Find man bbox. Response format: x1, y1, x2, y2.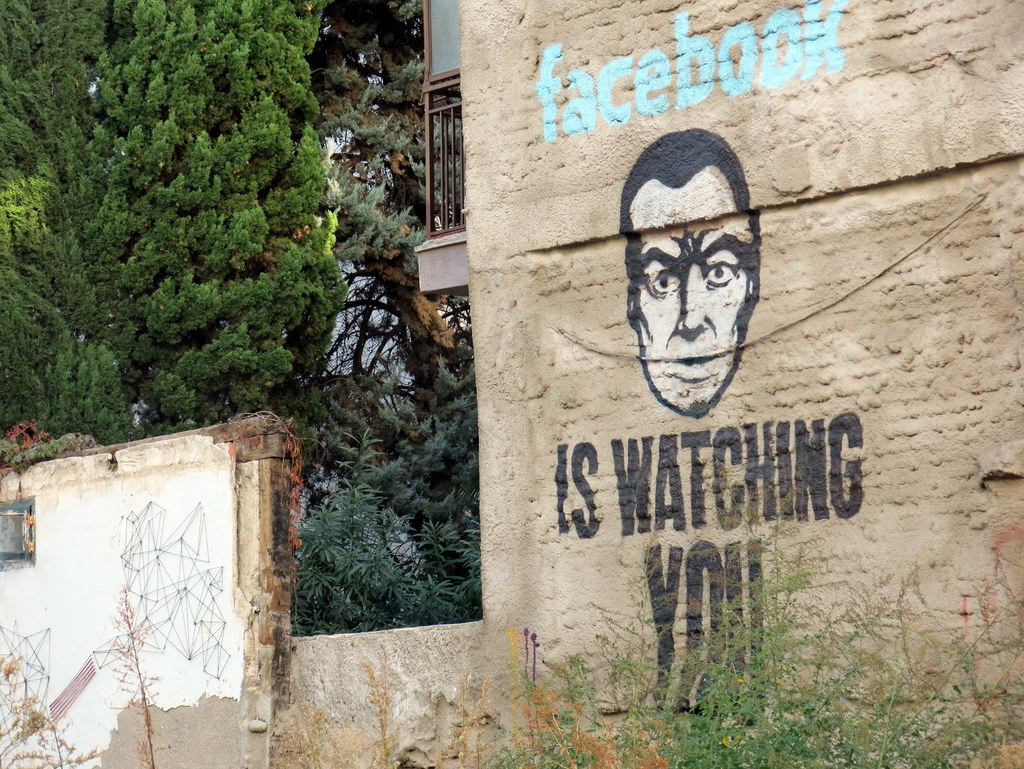
620, 129, 762, 414.
